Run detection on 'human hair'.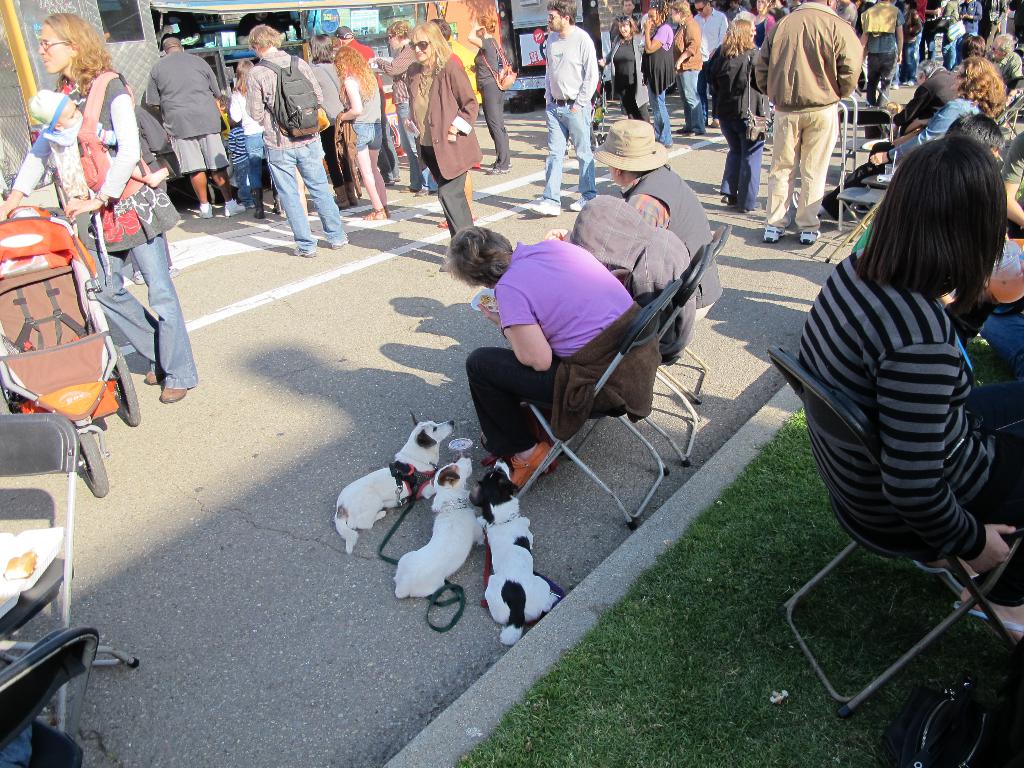
Result: region(615, 13, 639, 45).
